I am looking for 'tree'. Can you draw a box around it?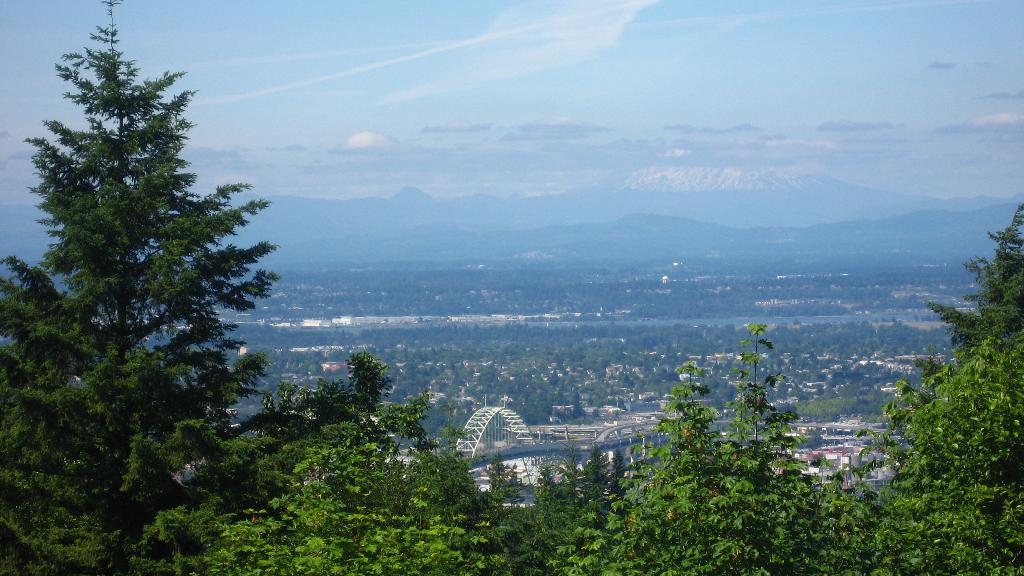
Sure, the bounding box is 0 0 278 557.
